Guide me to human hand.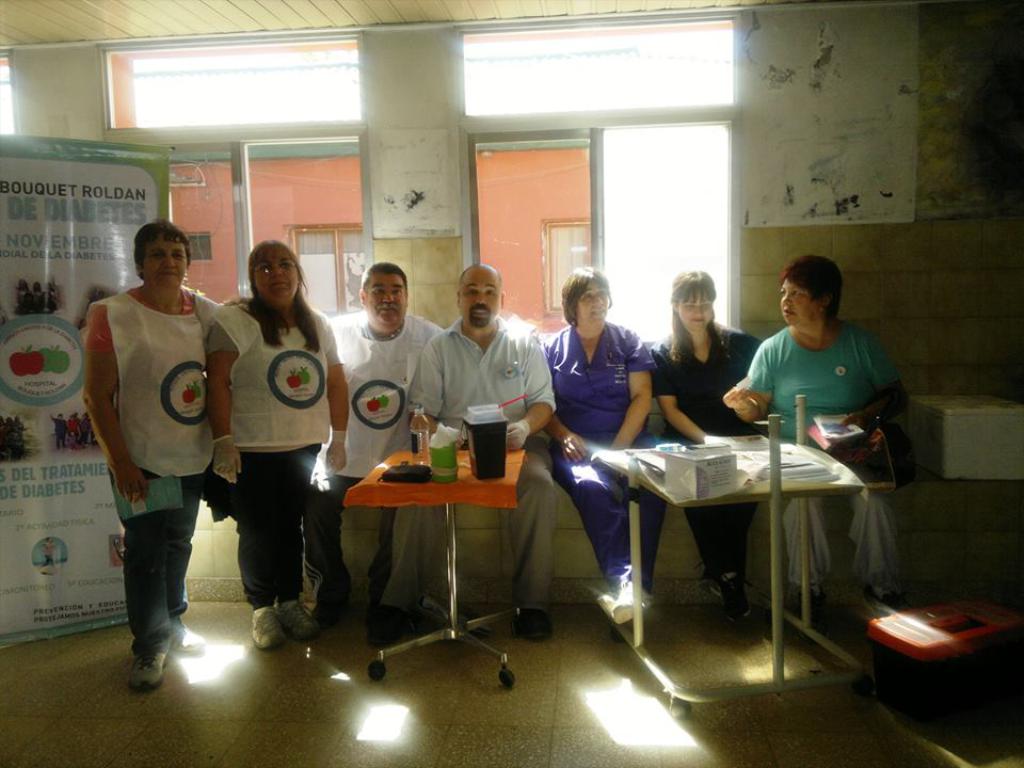
Guidance: (207, 438, 244, 486).
